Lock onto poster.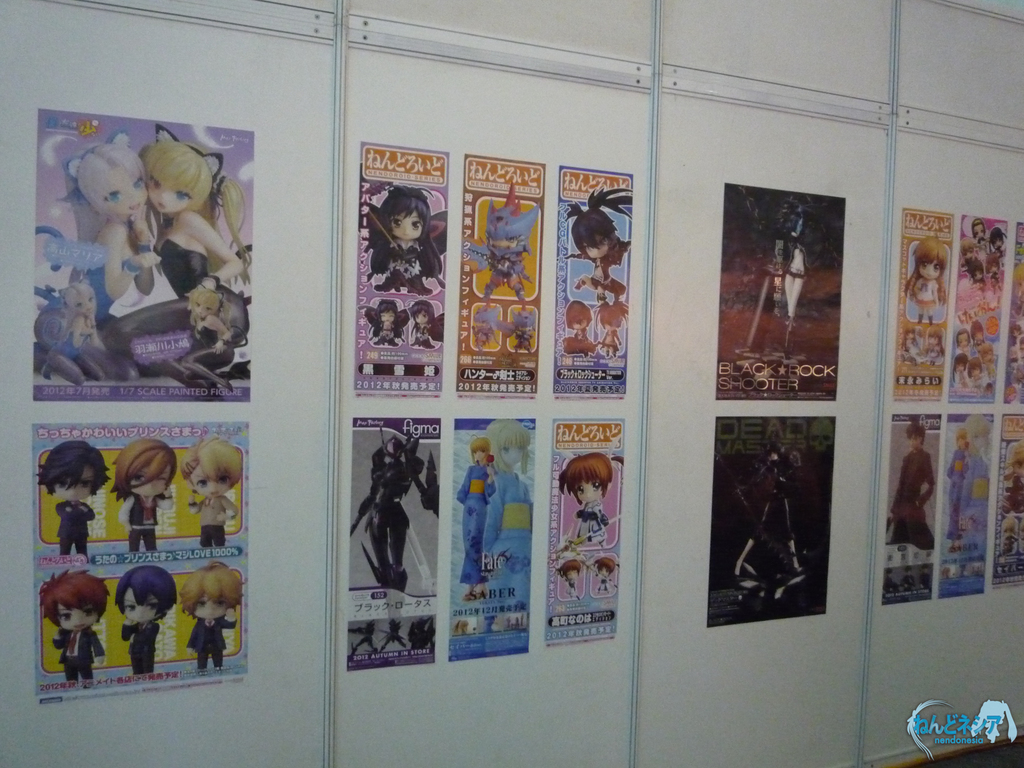
Locked: 35:109:256:400.
